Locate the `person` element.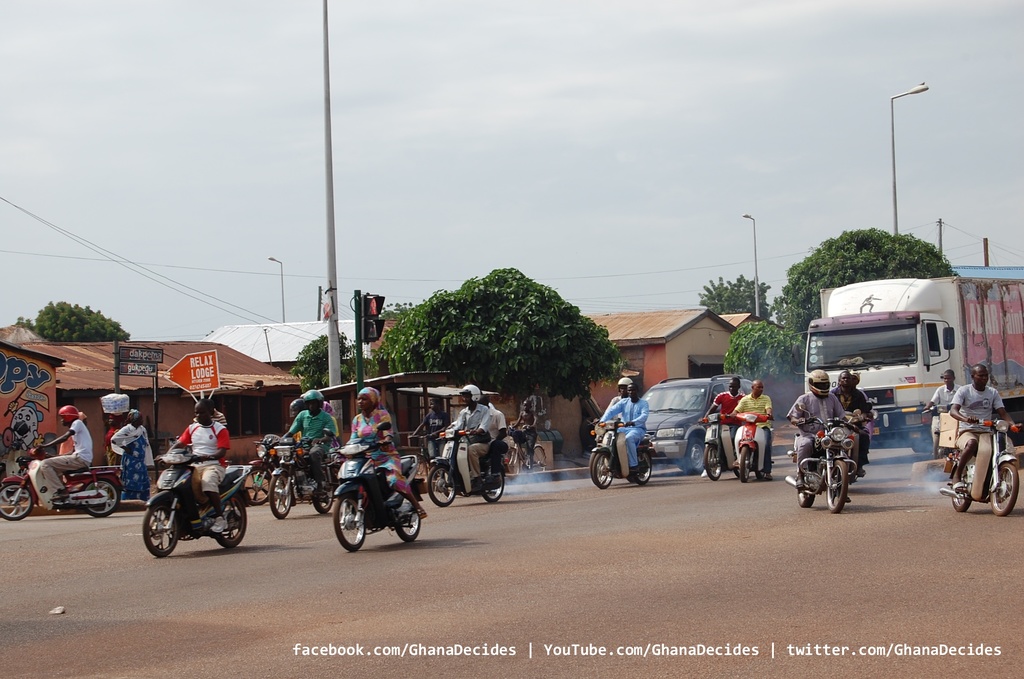
Element bbox: x1=785 y1=369 x2=861 y2=504.
